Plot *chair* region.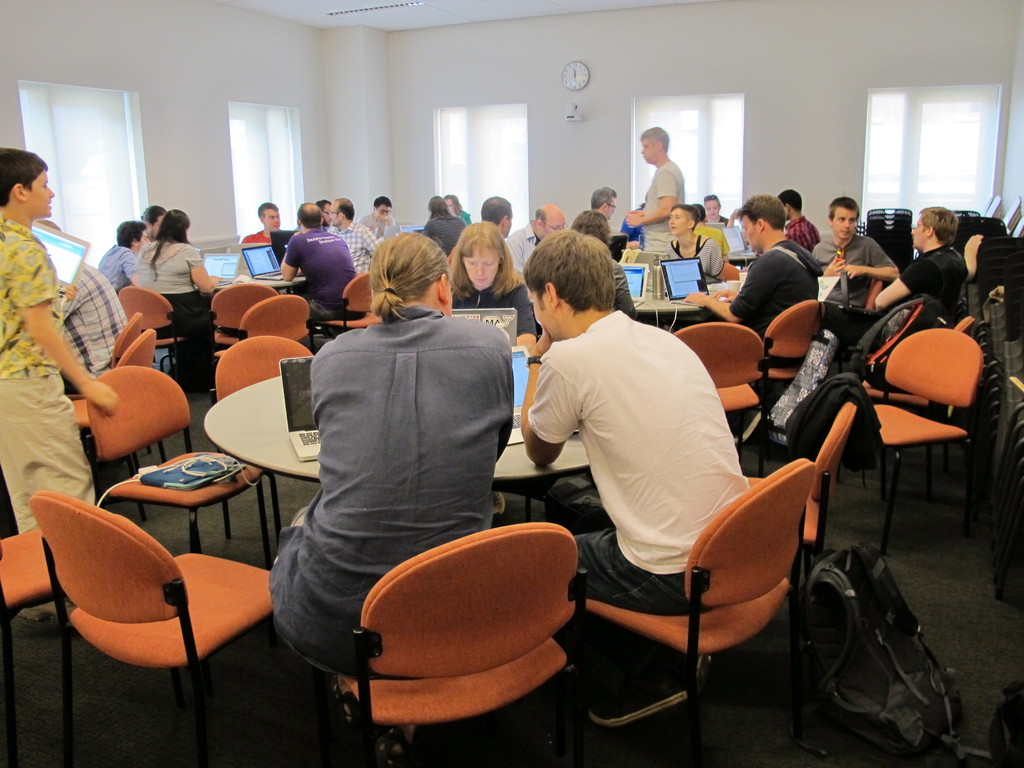
Plotted at box(652, 399, 858, 708).
